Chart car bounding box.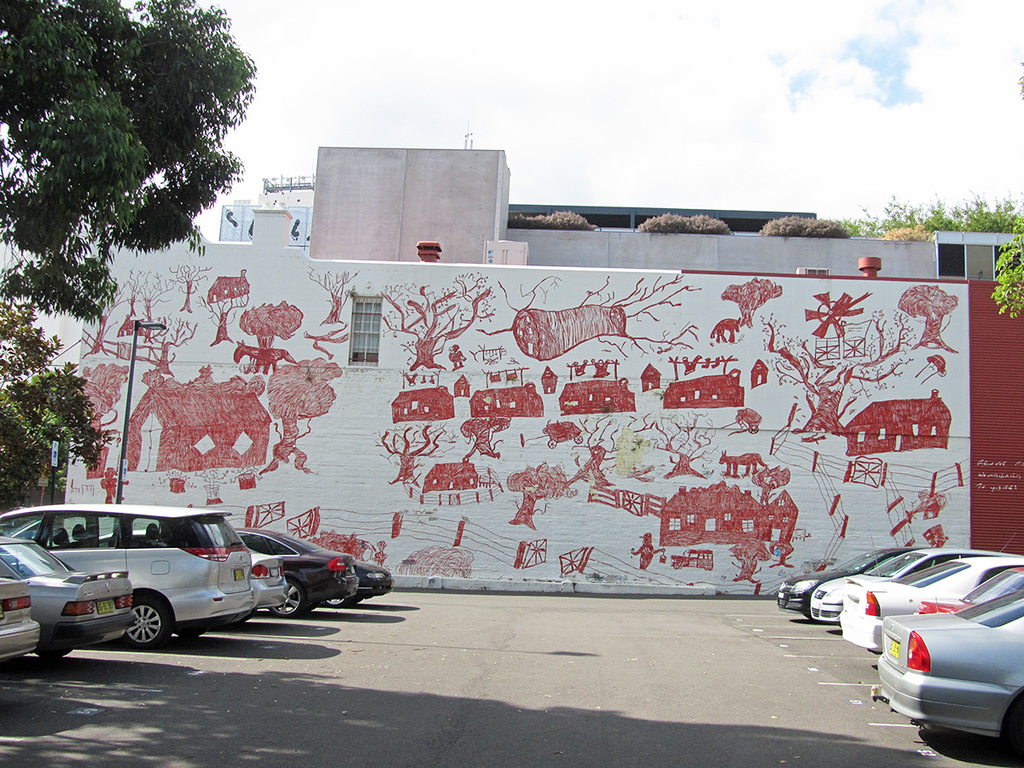
Charted: rect(0, 583, 39, 663).
